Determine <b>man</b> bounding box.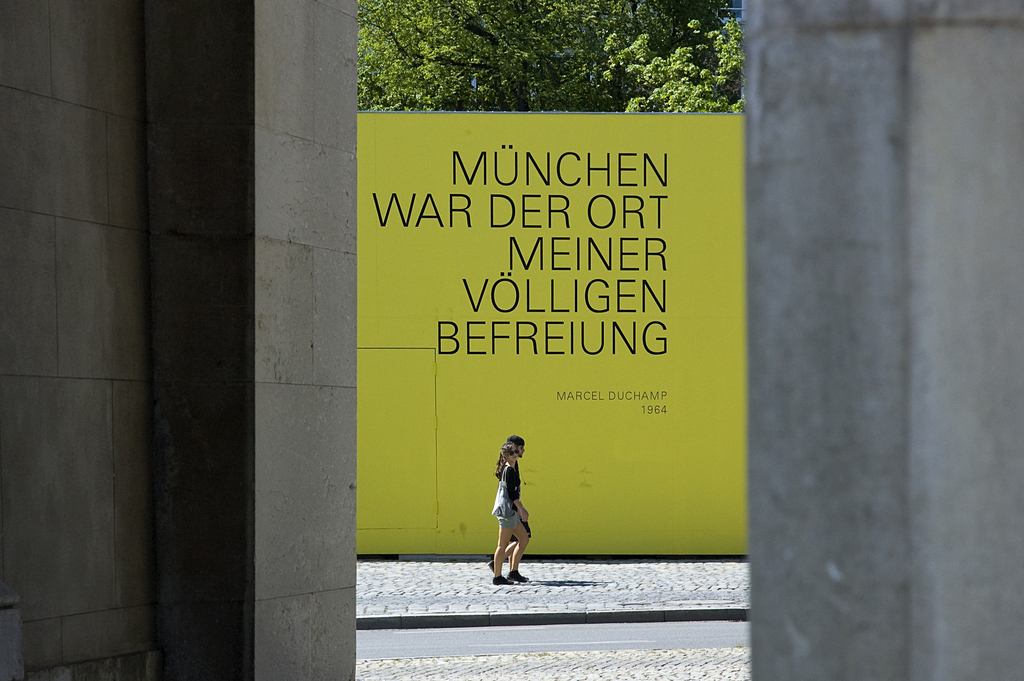
Determined: [x1=487, y1=434, x2=532, y2=576].
